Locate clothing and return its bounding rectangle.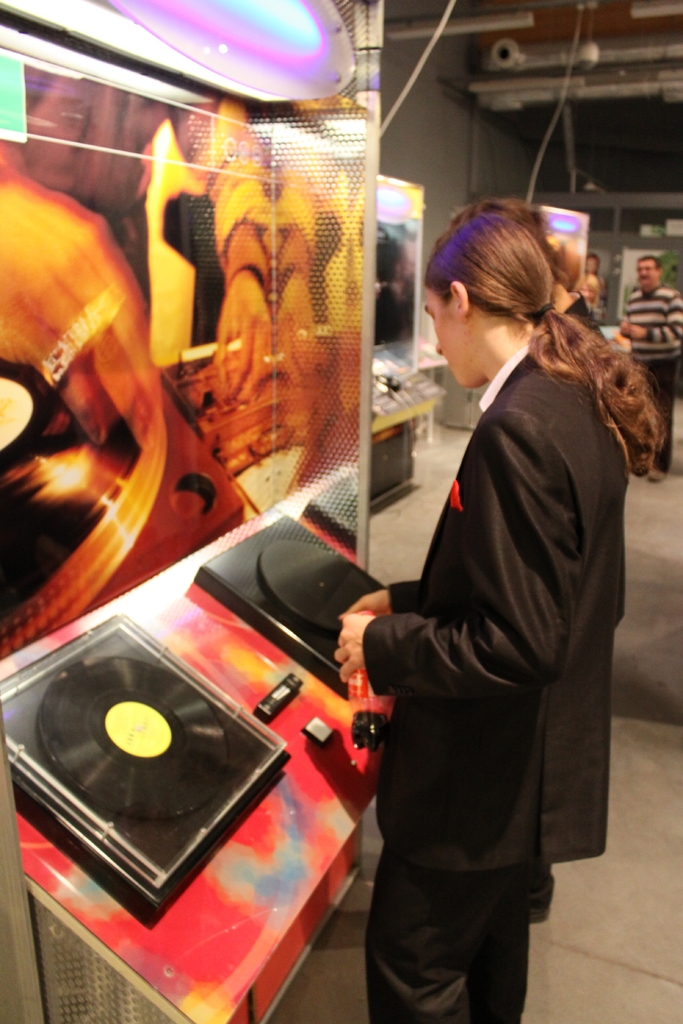
(x1=350, y1=247, x2=630, y2=1015).
